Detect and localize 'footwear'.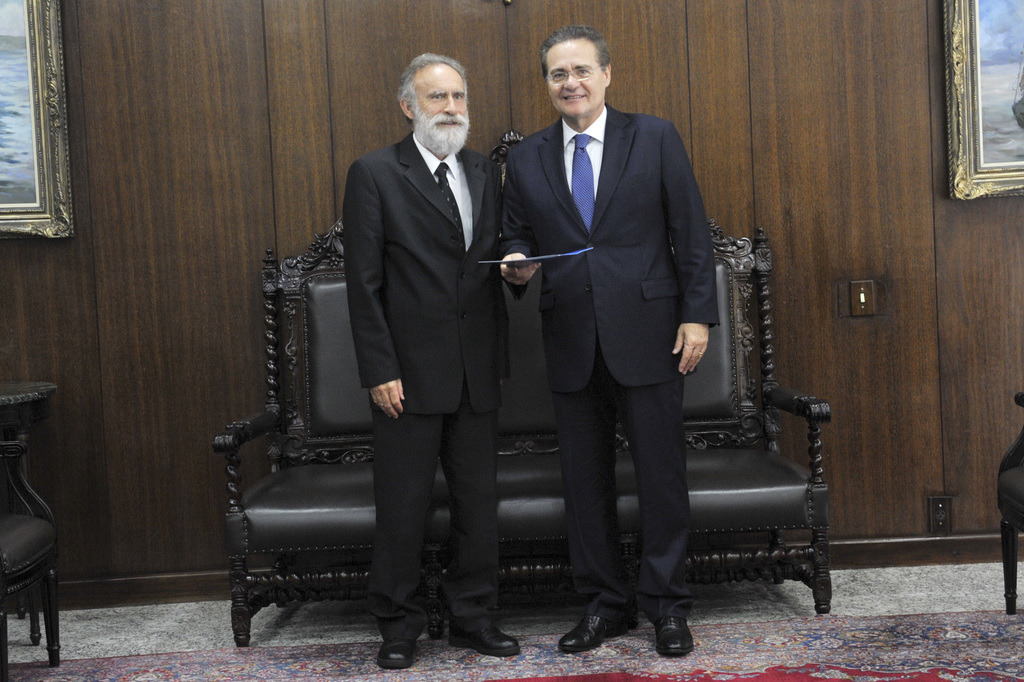
Localized at locate(378, 635, 418, 671).
